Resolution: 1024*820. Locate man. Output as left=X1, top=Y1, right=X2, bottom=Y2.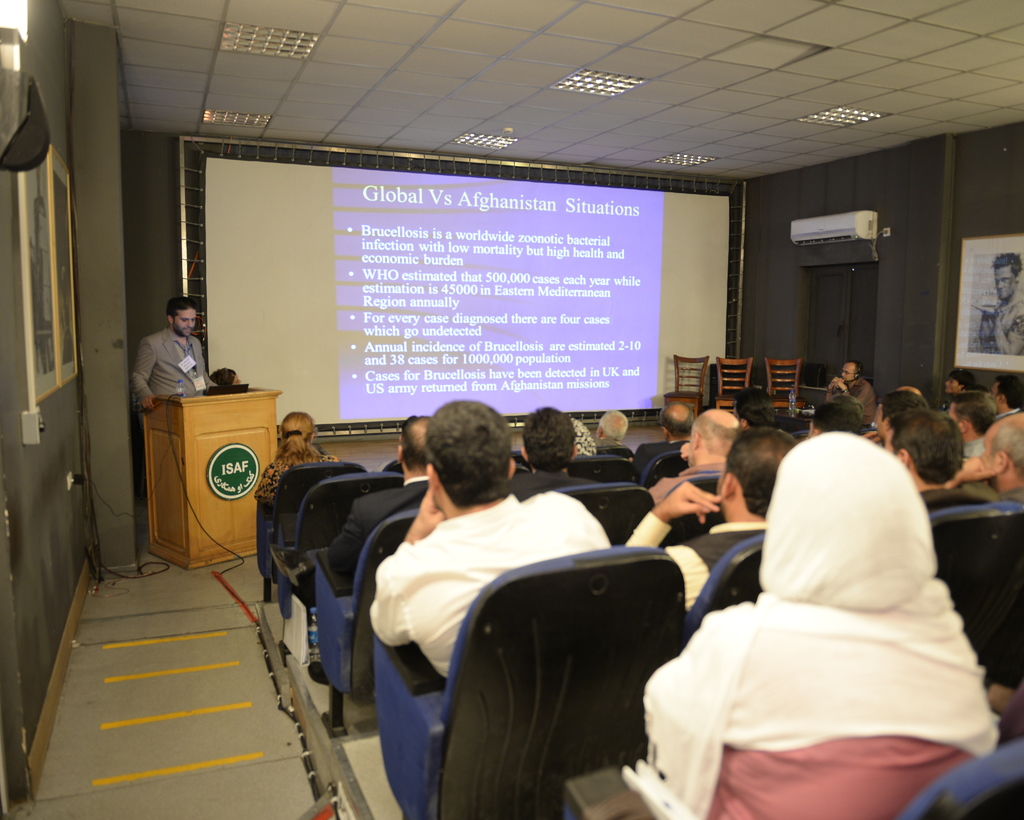
left=129, top=289, right=210, bottom=423.
